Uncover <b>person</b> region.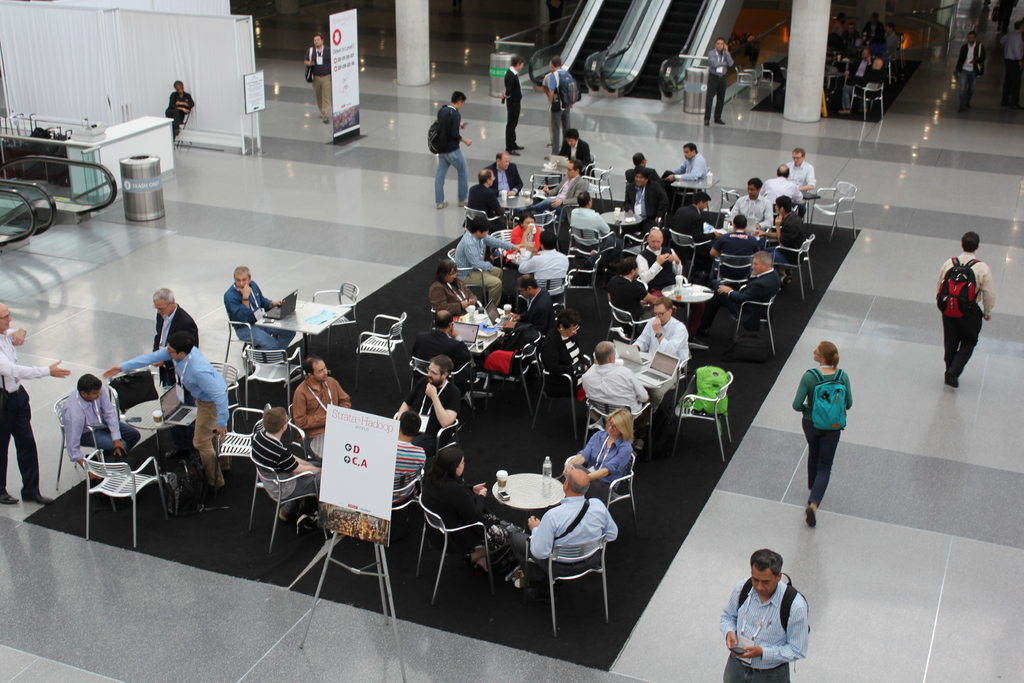
Uncovered: <box>571,186,618,263</box>.
